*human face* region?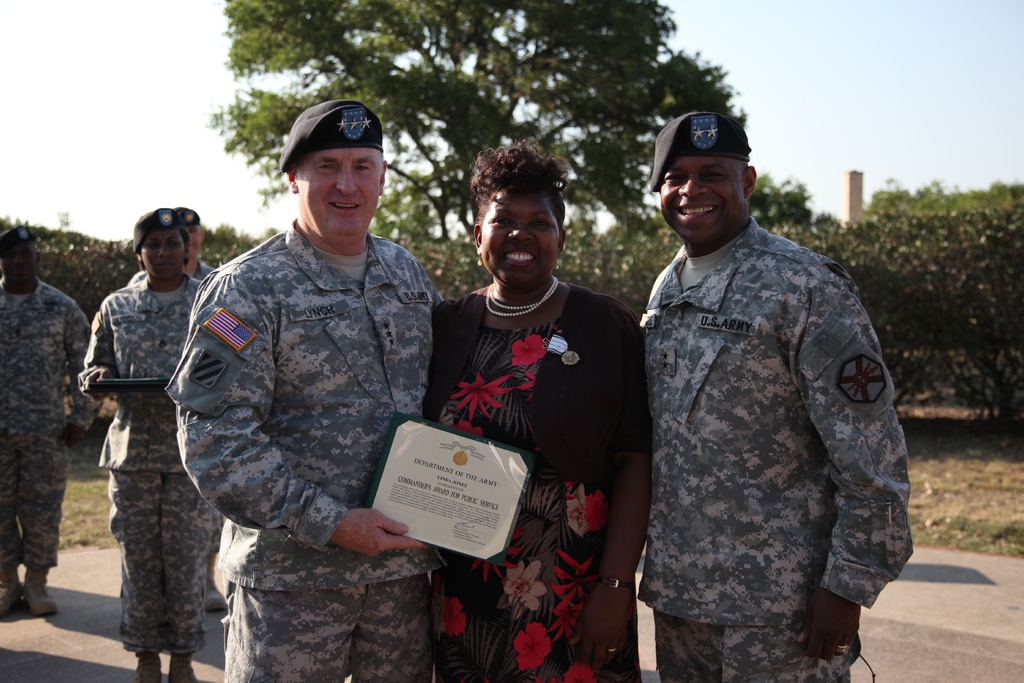
296 150 380 239
